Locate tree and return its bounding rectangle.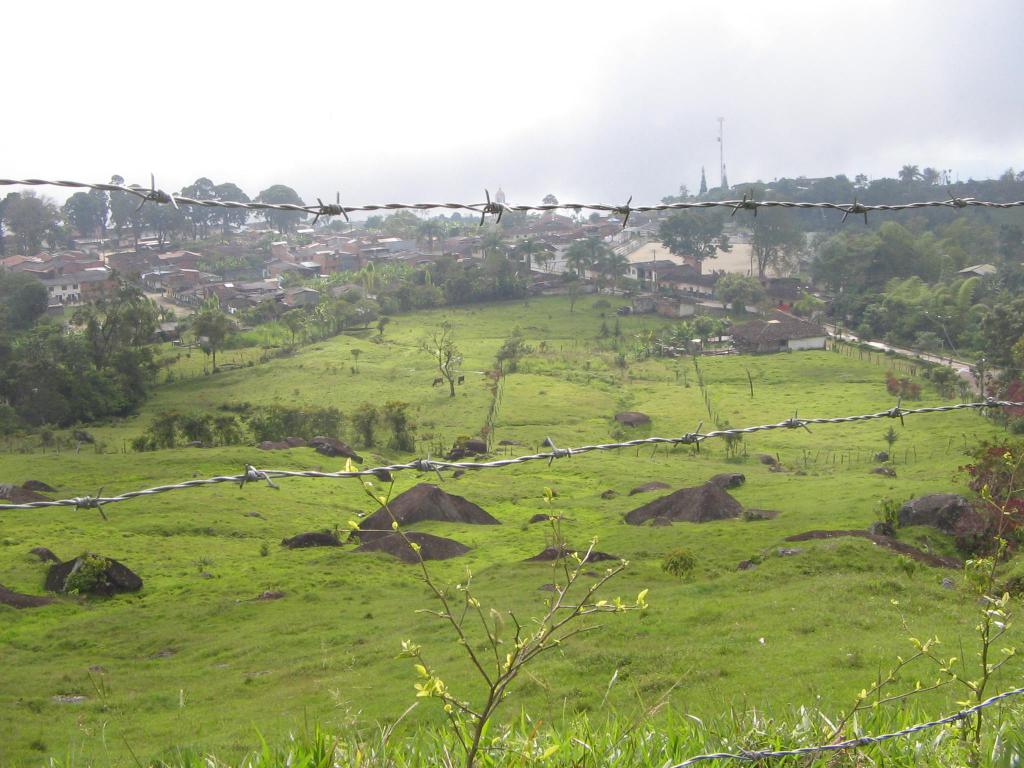
[x1=737, y1=186, x2=820, y2=279].
